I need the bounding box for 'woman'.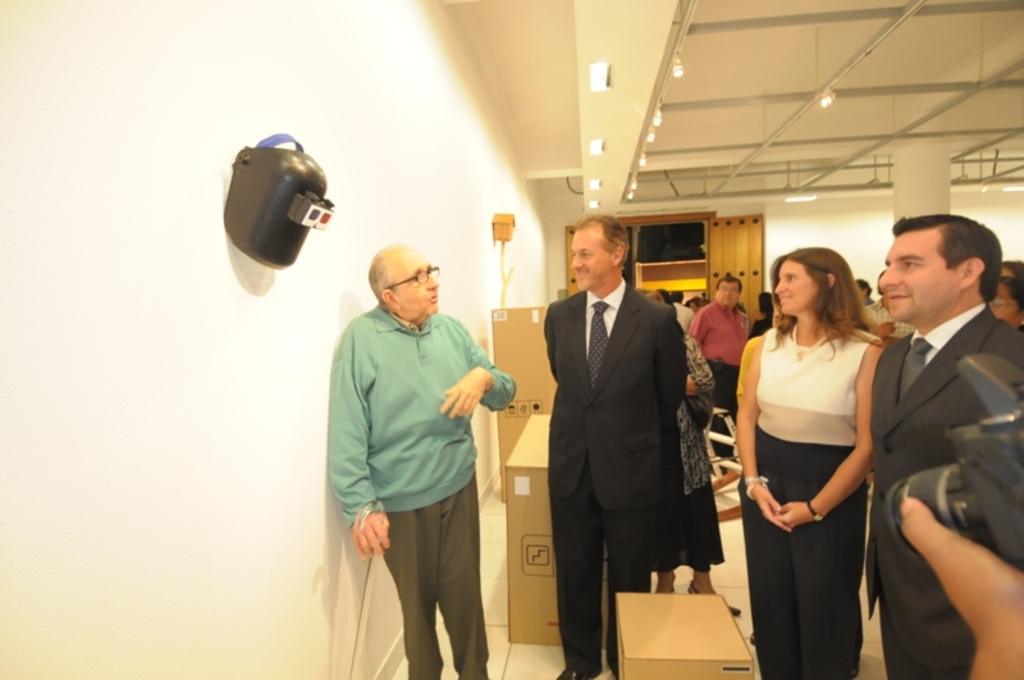
Here it is: region(646, 289, 724, 599).
